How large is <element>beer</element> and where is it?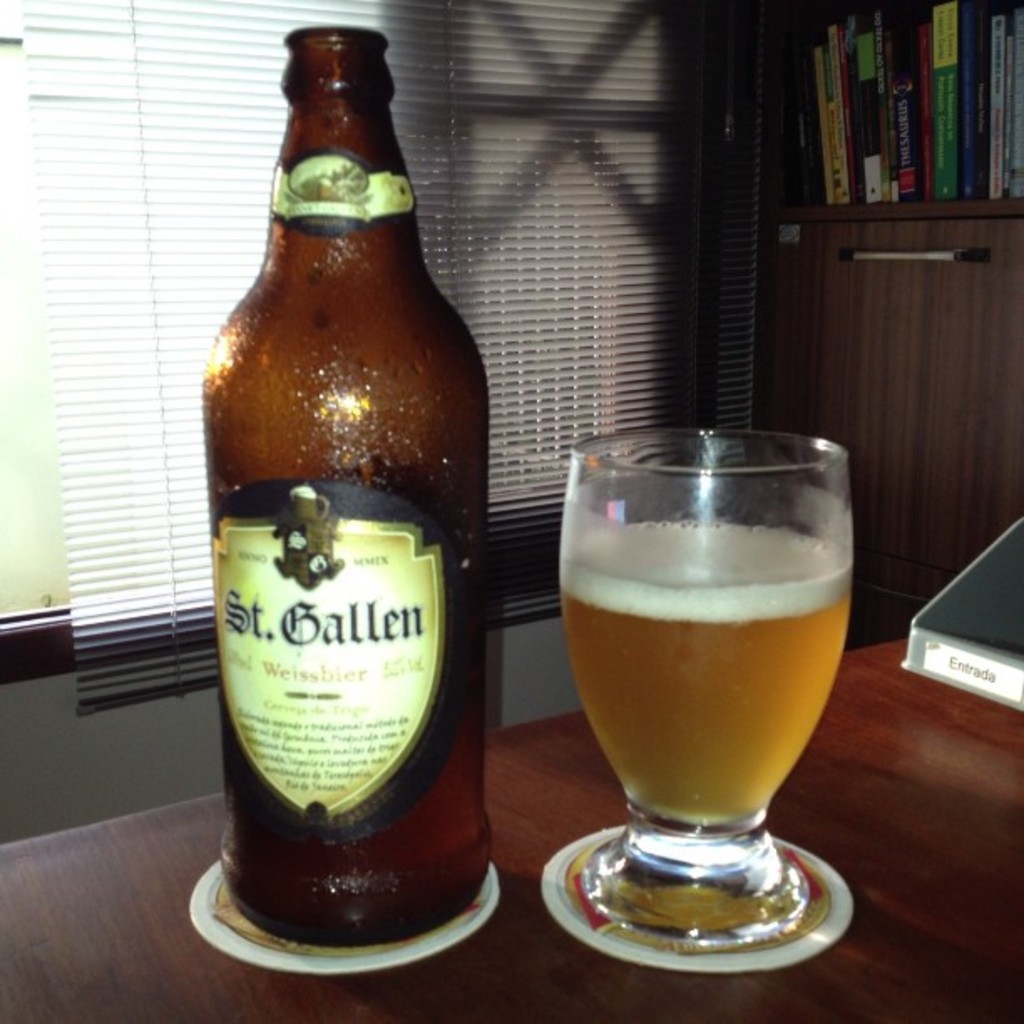
Bounding box: pyautogui.locateOnScreen(566, 522, 850, 835).
